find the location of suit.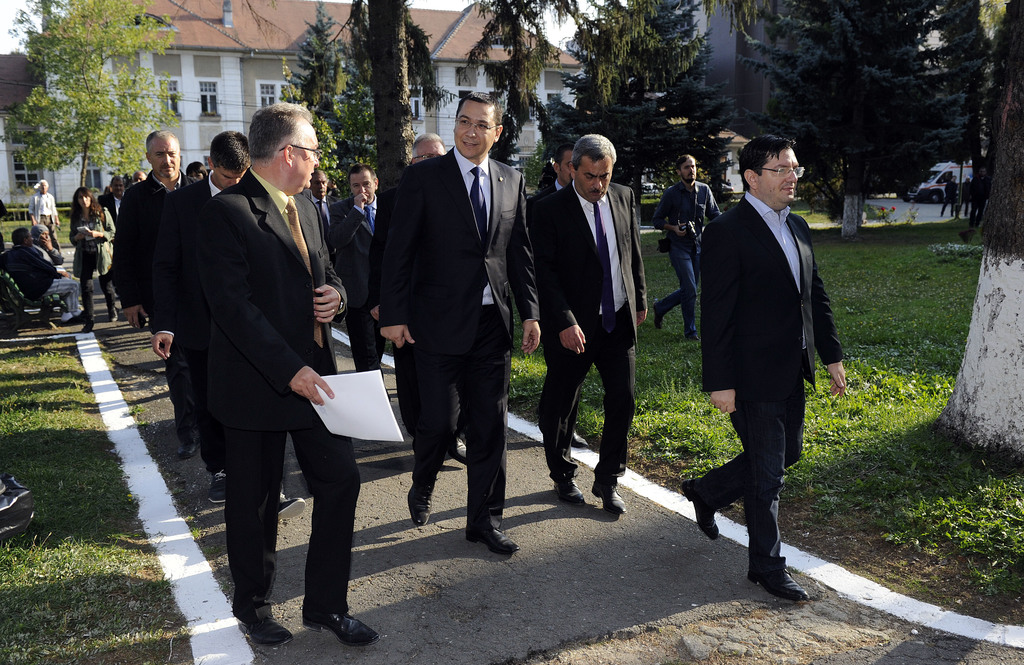
Location: 148/172/286/490.
